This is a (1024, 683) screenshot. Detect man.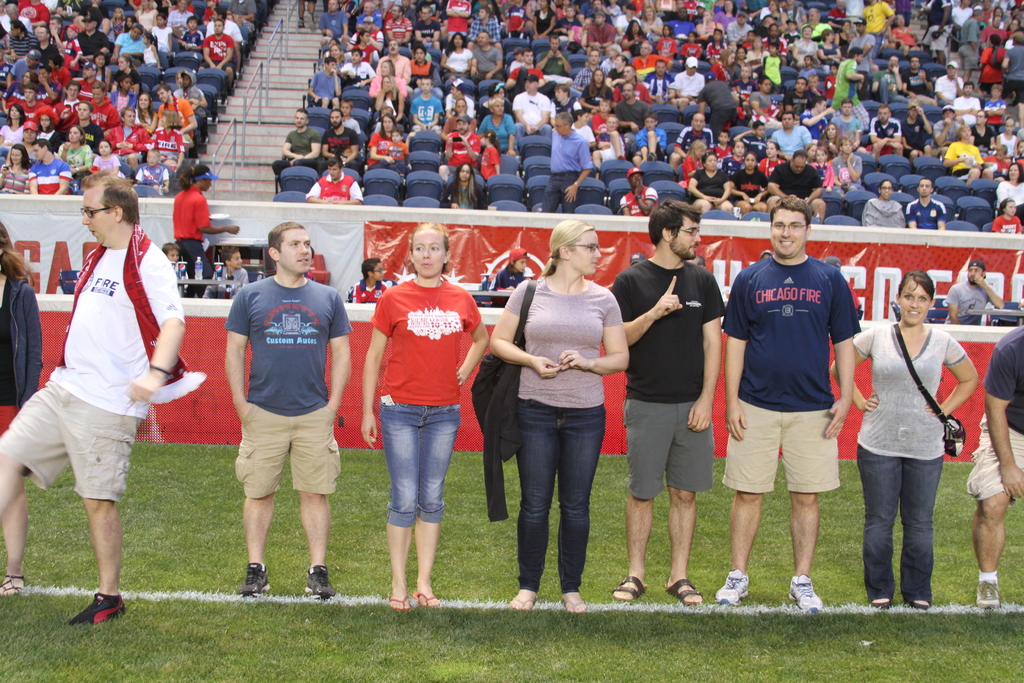
{"x1": 0, "y1": 168, "x2": 205, "y2": 630}.
